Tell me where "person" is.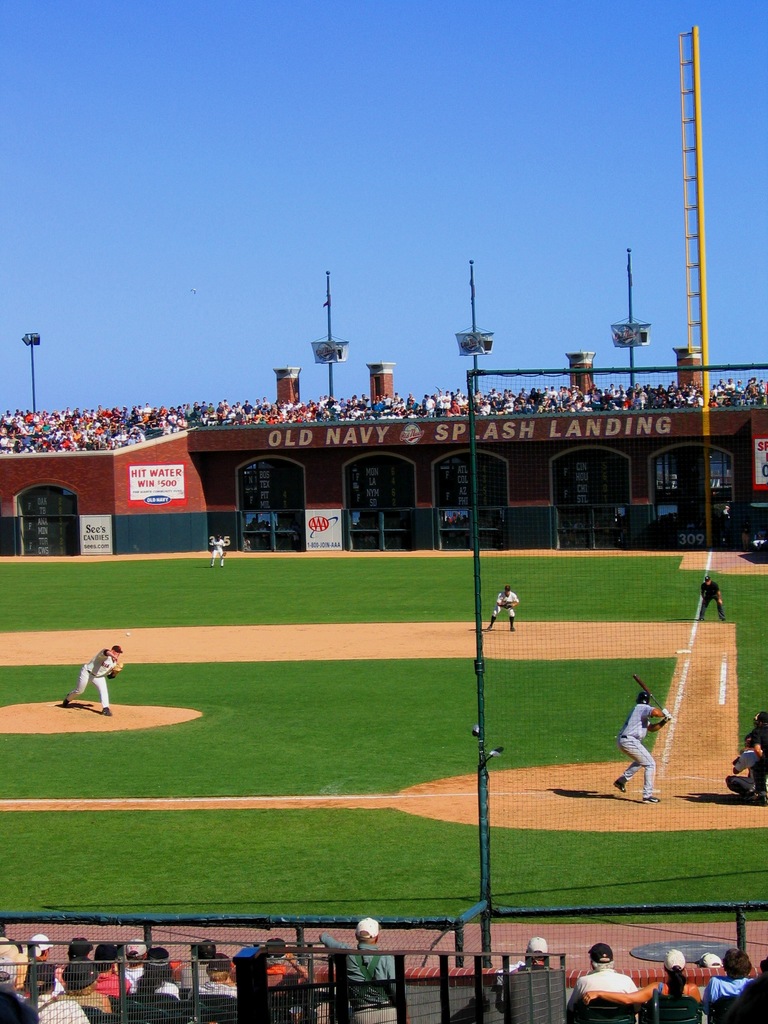
"person" is at left=617, top=694, right=676, bottom=803.
